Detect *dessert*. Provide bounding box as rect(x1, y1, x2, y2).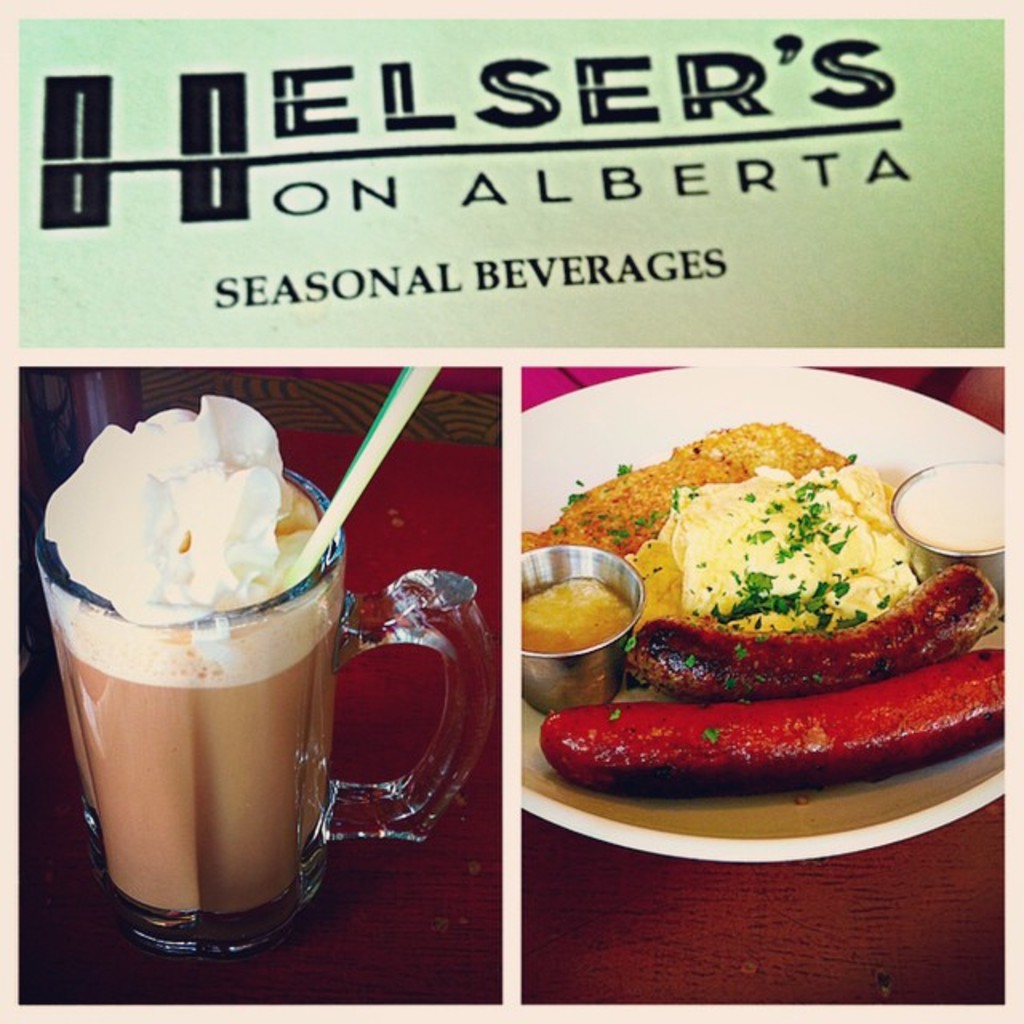
rect(27, 443, 392, 930).
